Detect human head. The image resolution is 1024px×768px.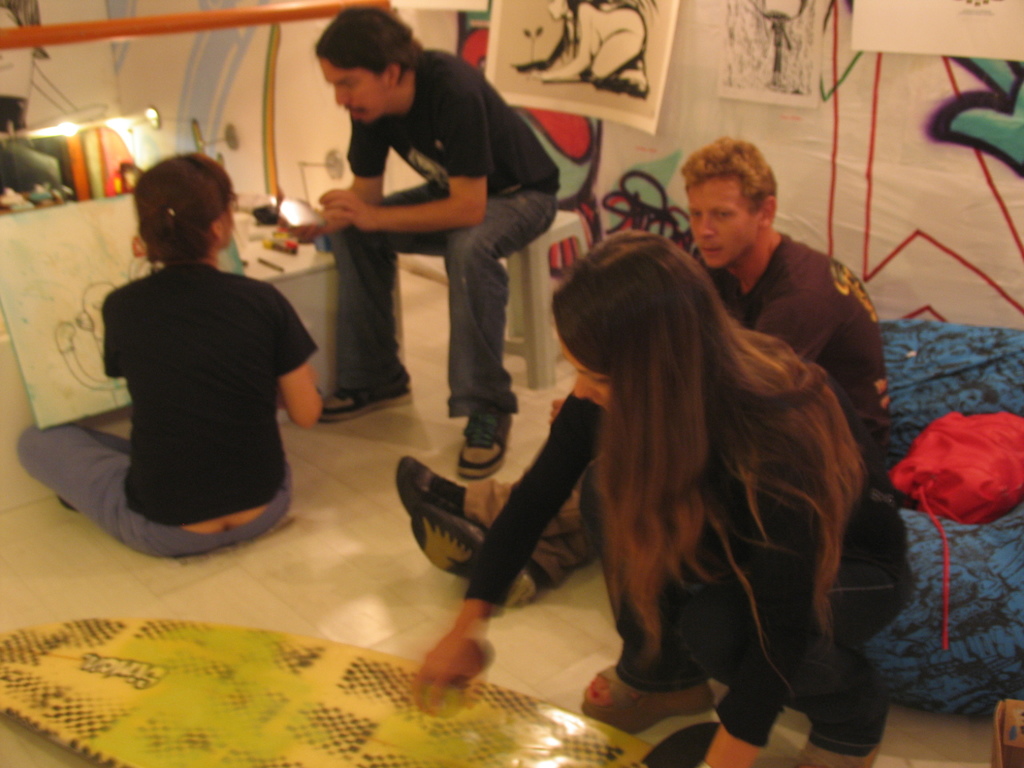
[left=132, top=150, right=244, bottom=262].
